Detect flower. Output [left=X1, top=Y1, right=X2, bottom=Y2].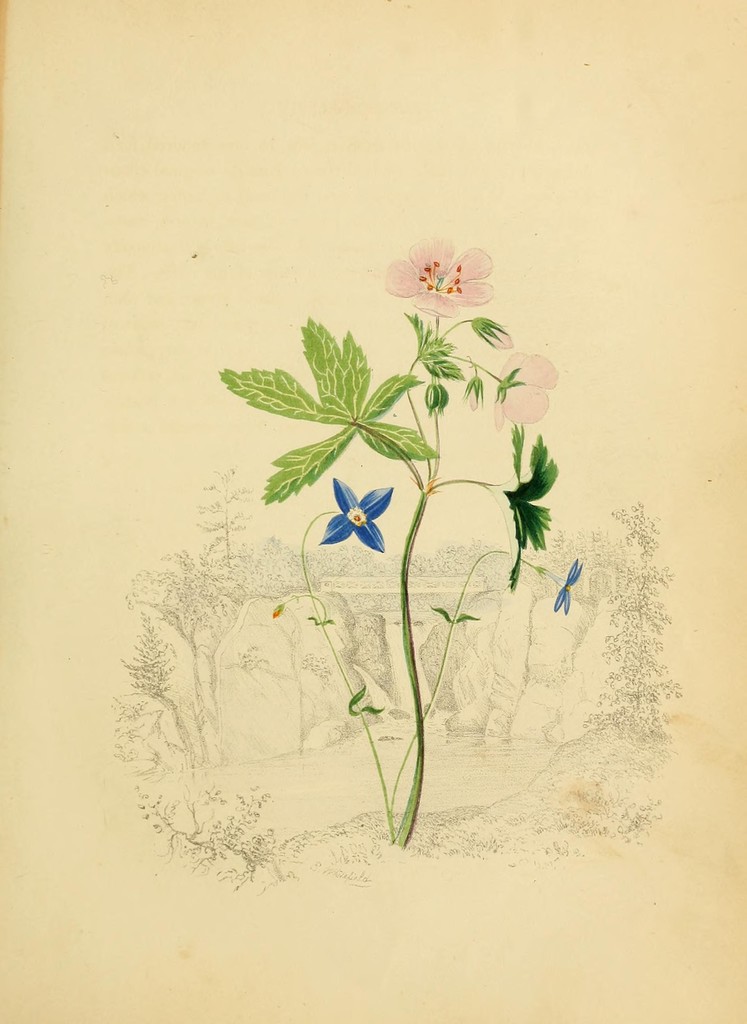
[left=492, top=350, right=560, bottom=435].
